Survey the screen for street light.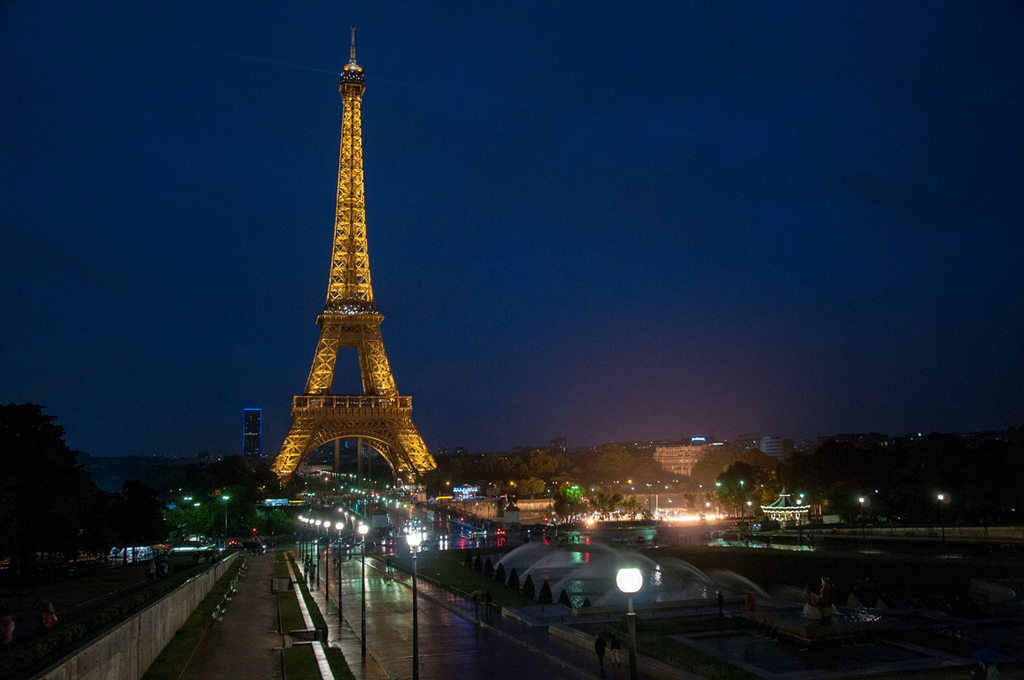
Survey found: left=323, top=515, right=329, bottom=609.
